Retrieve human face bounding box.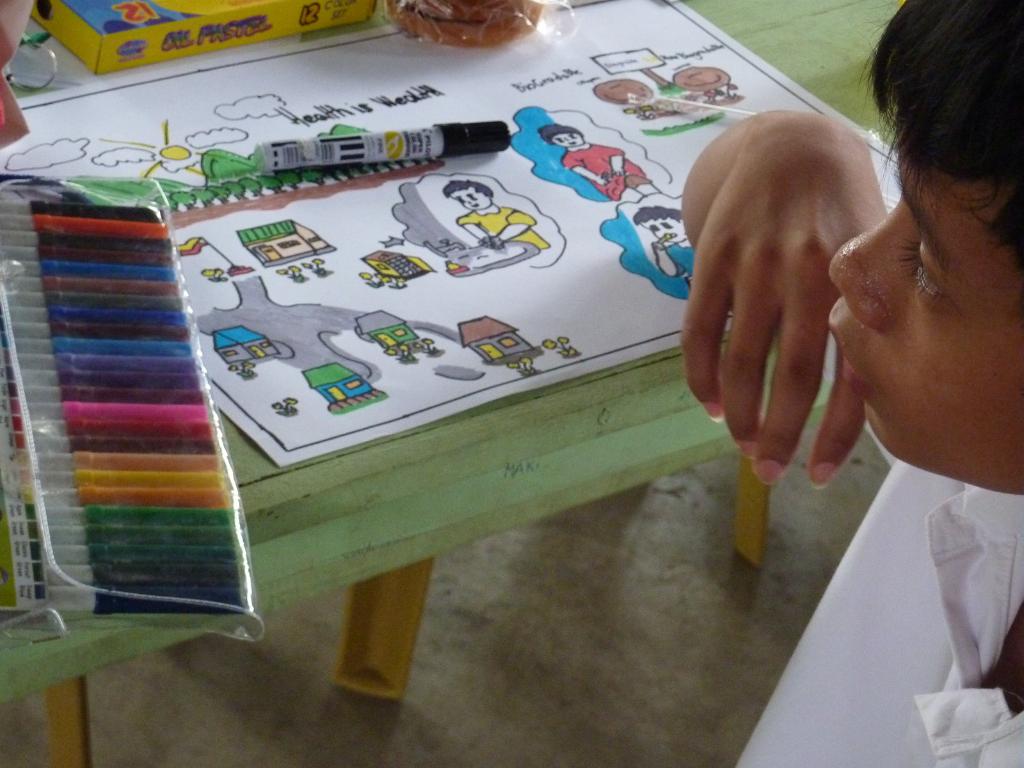
Bounding box: 826,180,1023,495.
